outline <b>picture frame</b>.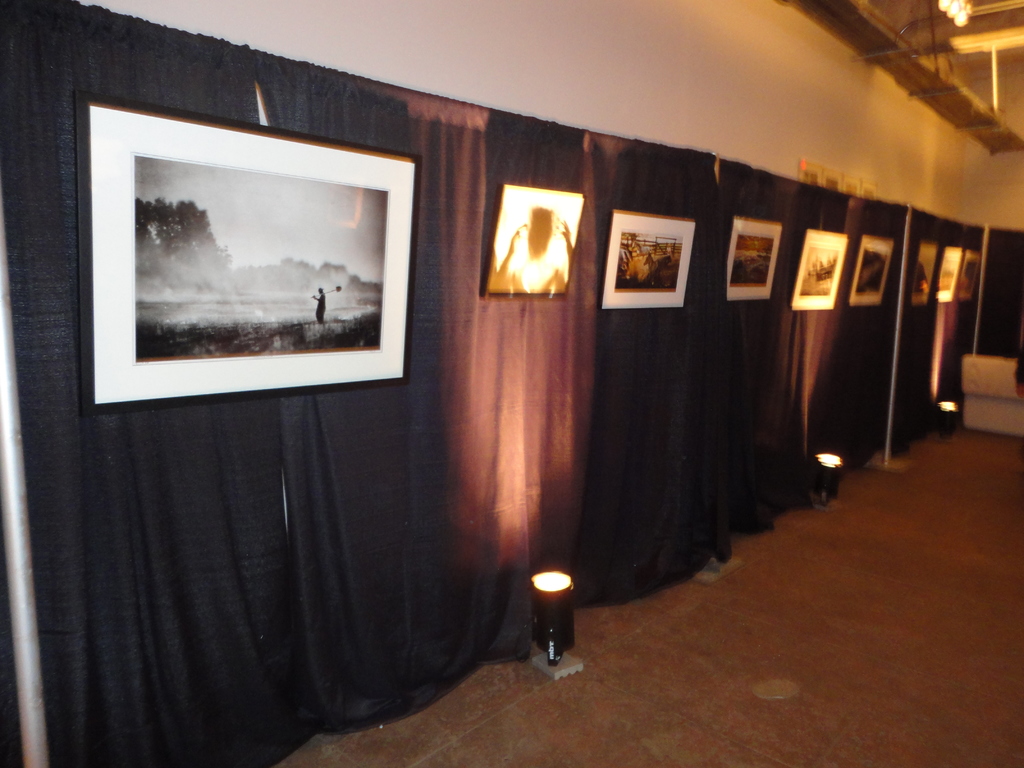
Outline: bbox=(956, 248, 981, 303).
